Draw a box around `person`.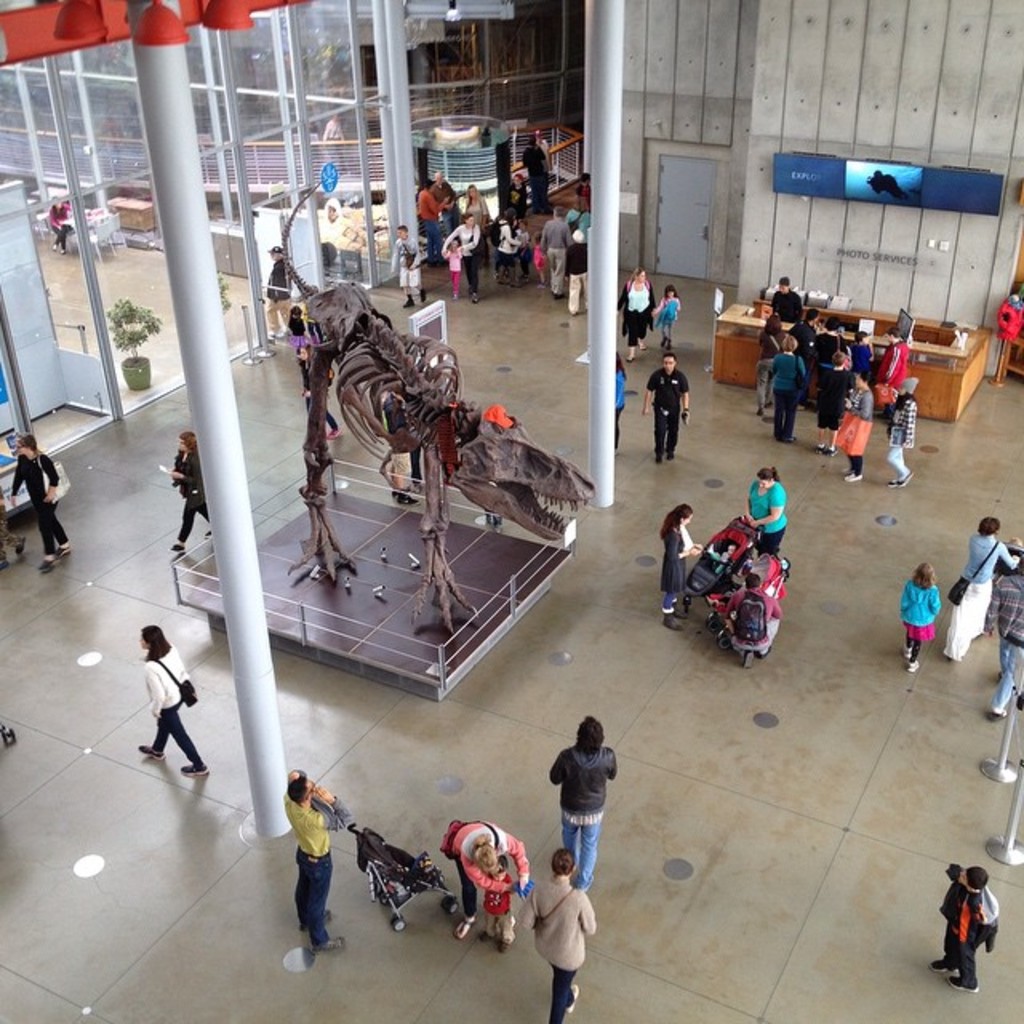
518/131/547/203.
